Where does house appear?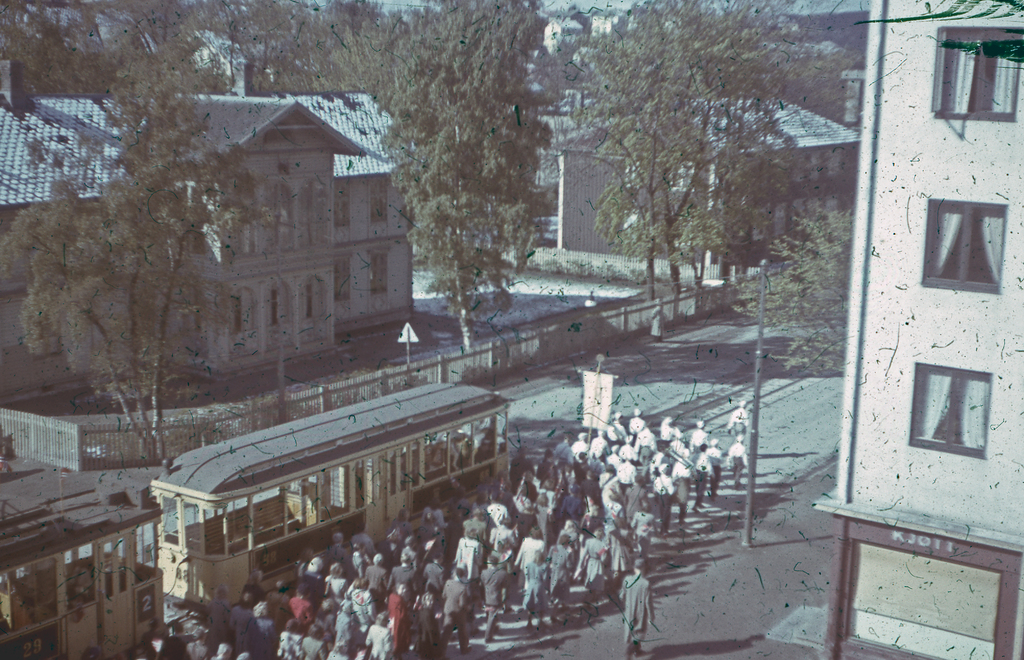
Appears at [x1=0, y1=88, x2=419, y2=405].
